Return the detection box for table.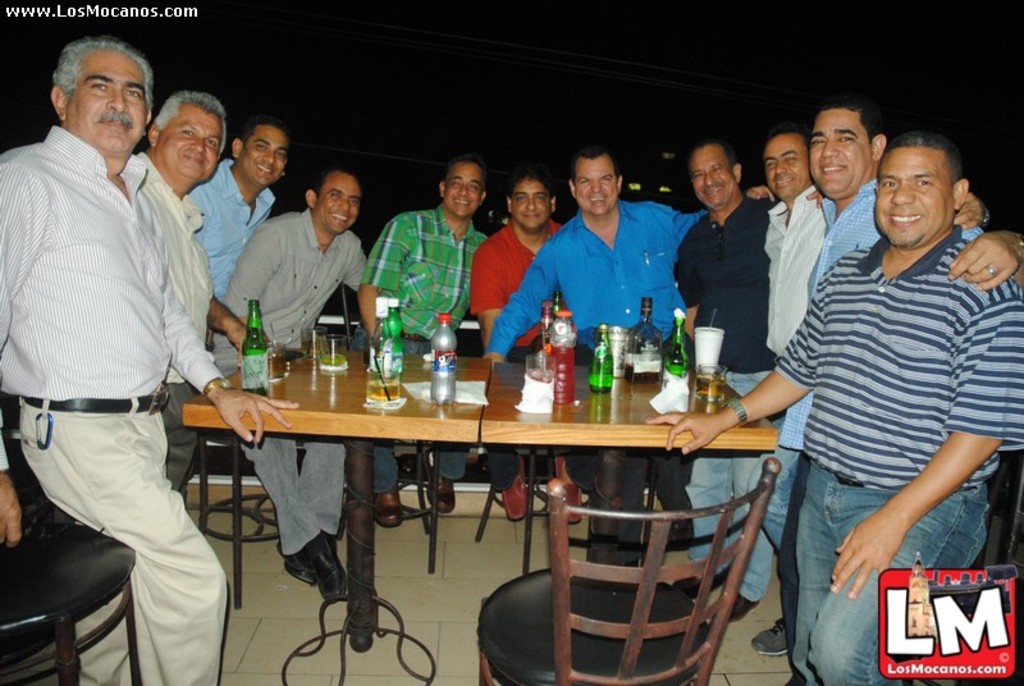
(179,338,797,617).
